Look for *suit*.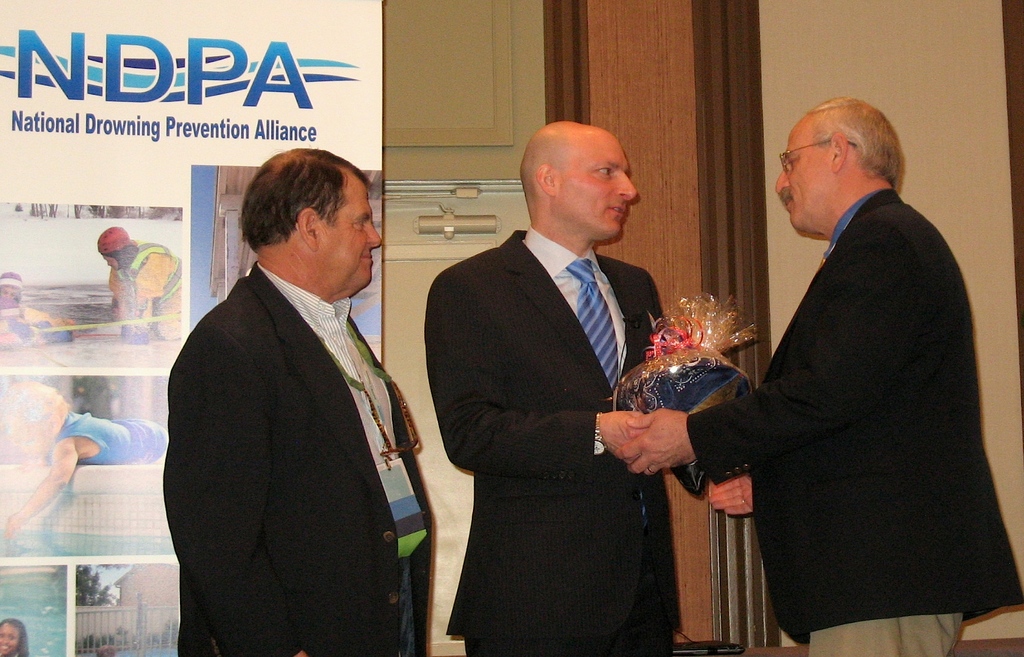
Found: select_region(427, 110, 693, 656).
